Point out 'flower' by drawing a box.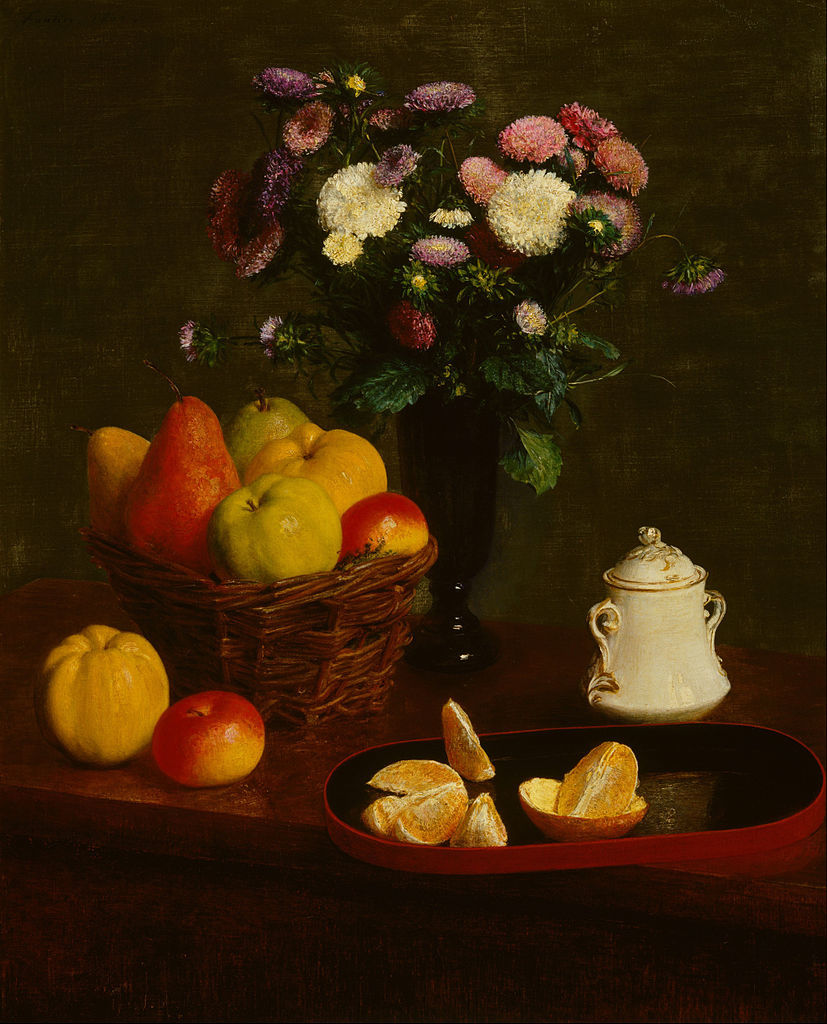
[left=460, top=157, right=504, bottom=205].
